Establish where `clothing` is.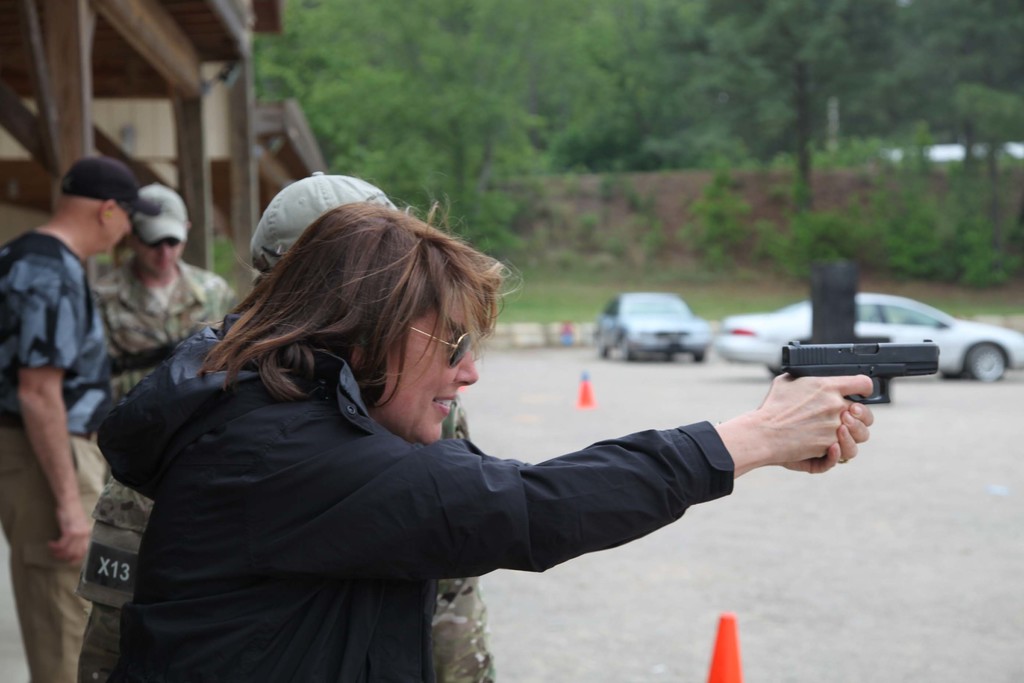
Established at 93/252/240/383.
